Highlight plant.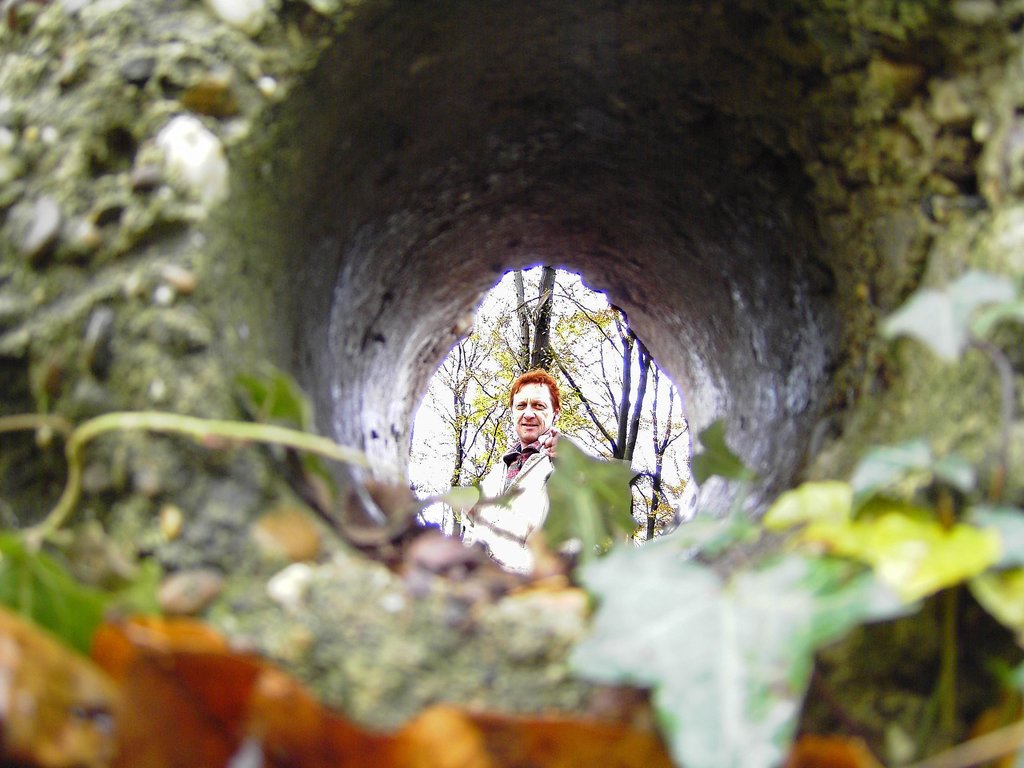
Highlighted region: (0, 269, 1023, 767).
